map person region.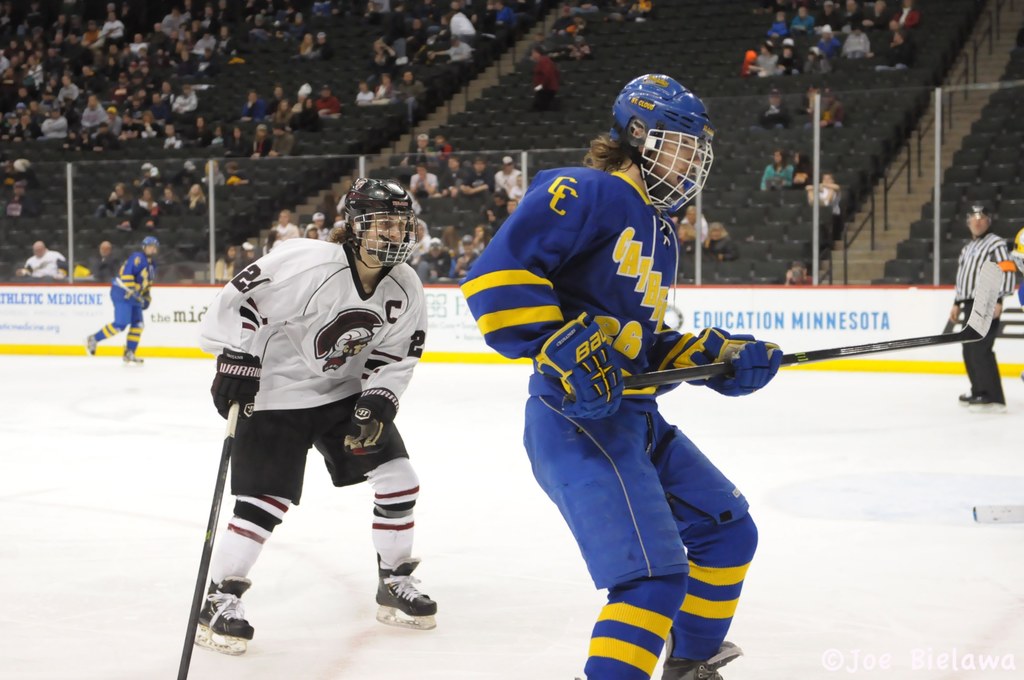
Mapped to BBox(452, 72, 783, 679).
